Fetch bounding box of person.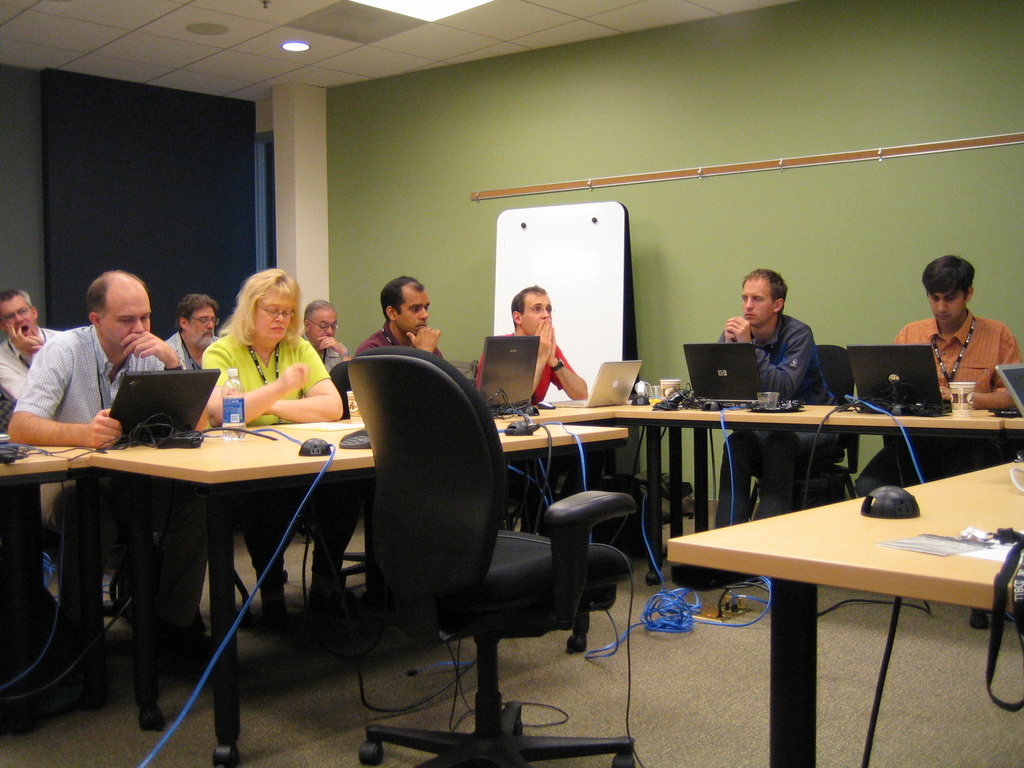
Bbox: l=297, t=300, r=350, b=376.
